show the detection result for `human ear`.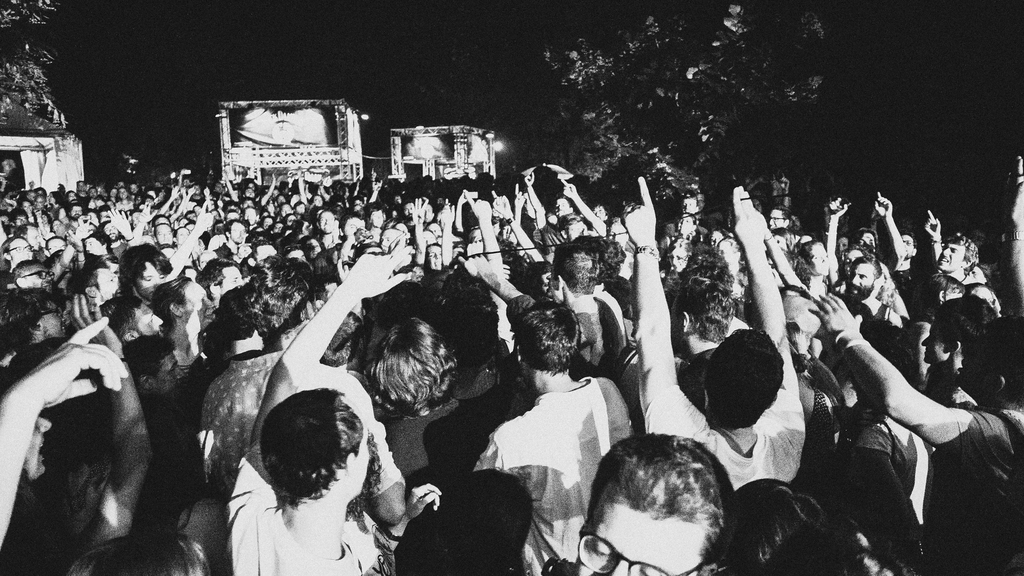
box(511, 344, 524, 364).
